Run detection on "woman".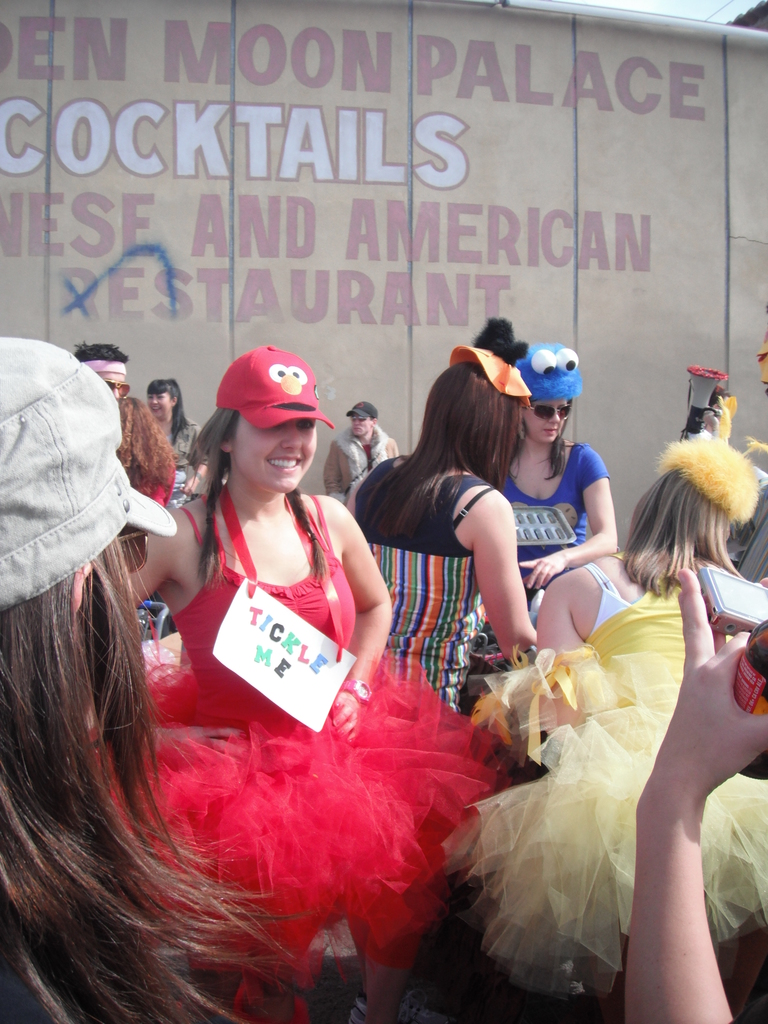
Result: x1=0, y1=328, x2=318, y2=1023.
